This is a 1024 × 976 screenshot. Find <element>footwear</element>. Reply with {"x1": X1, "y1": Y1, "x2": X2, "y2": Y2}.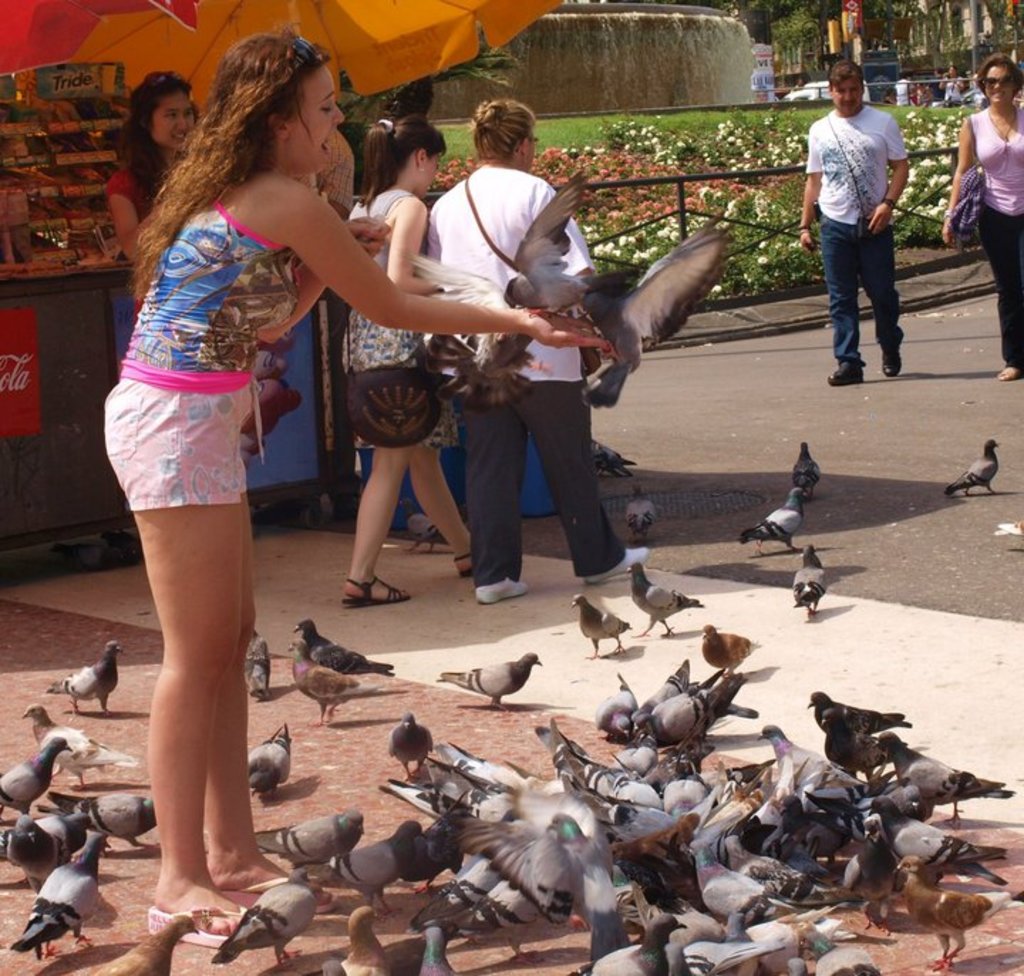
{"x1": 592, "y1": 538, "x2": 653, "y2": 585}.
